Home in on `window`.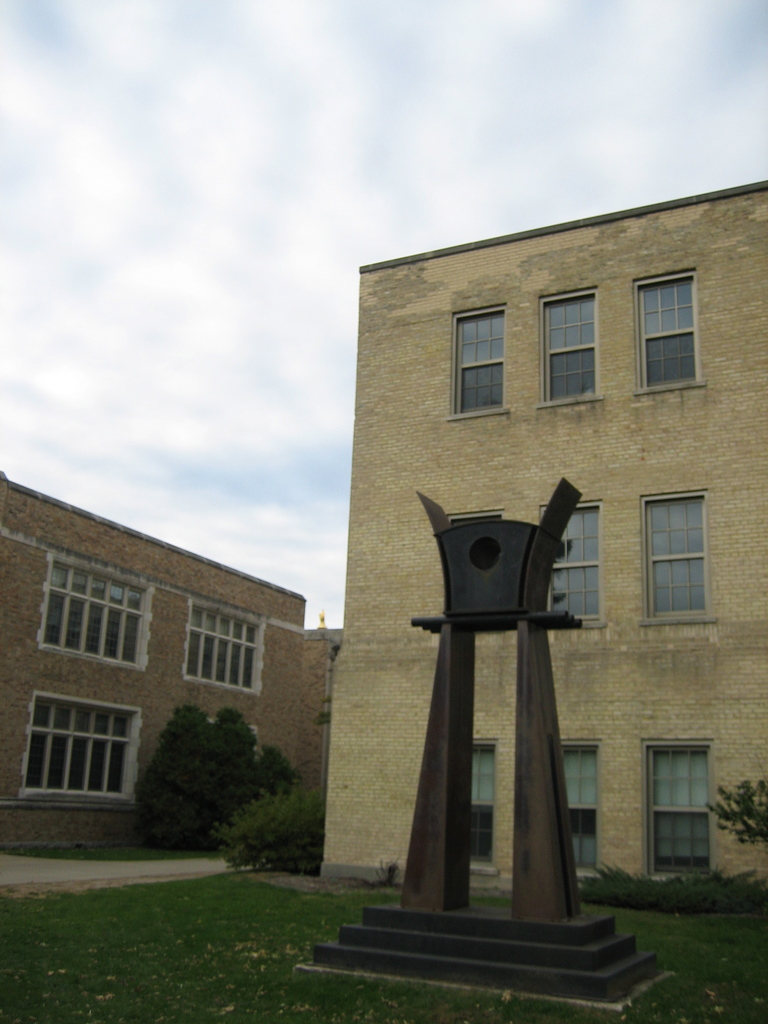
Homed in at [639,748,710,898].
